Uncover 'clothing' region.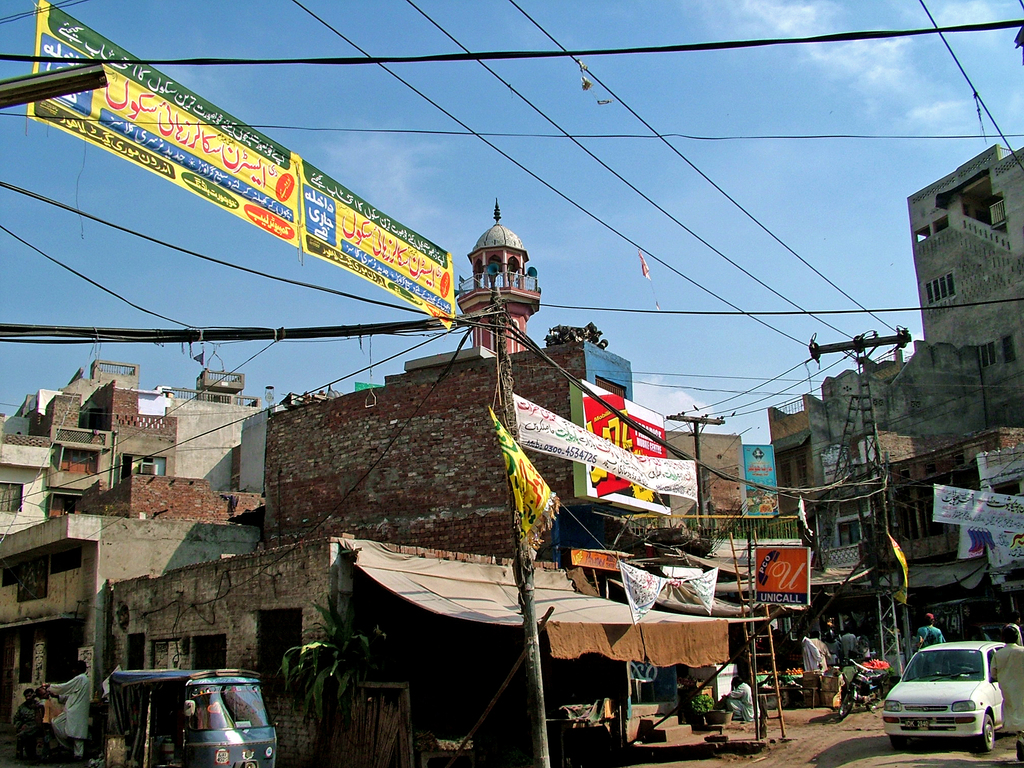
Uncovered: l=802, t=633, r=820, b=671.
